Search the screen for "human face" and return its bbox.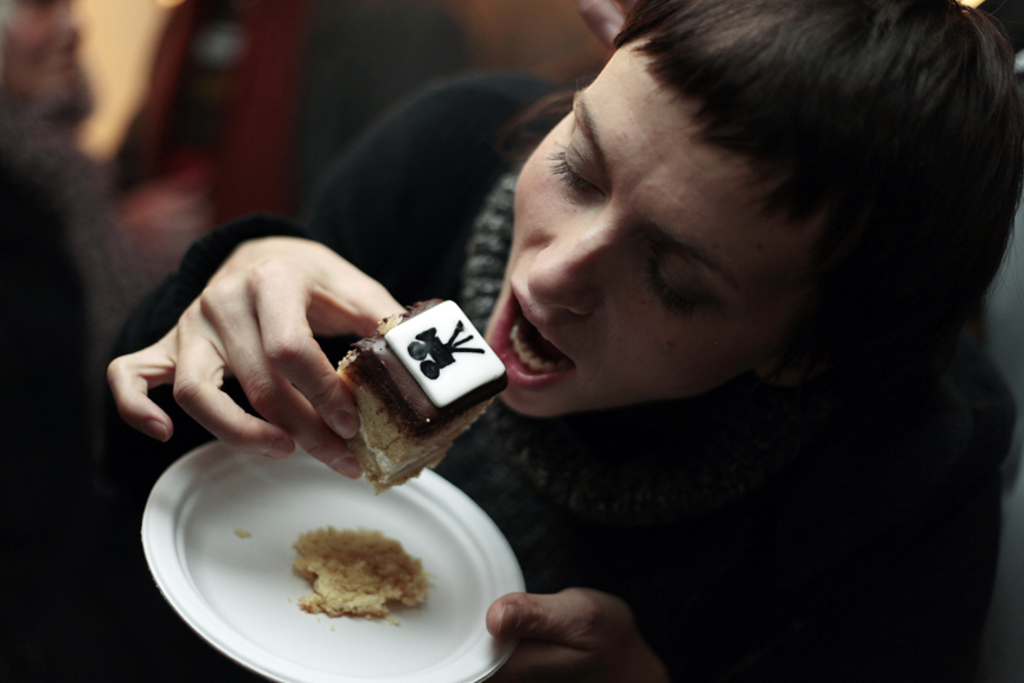
Found: x1=486, y1=40, x2=826, y2=420.
